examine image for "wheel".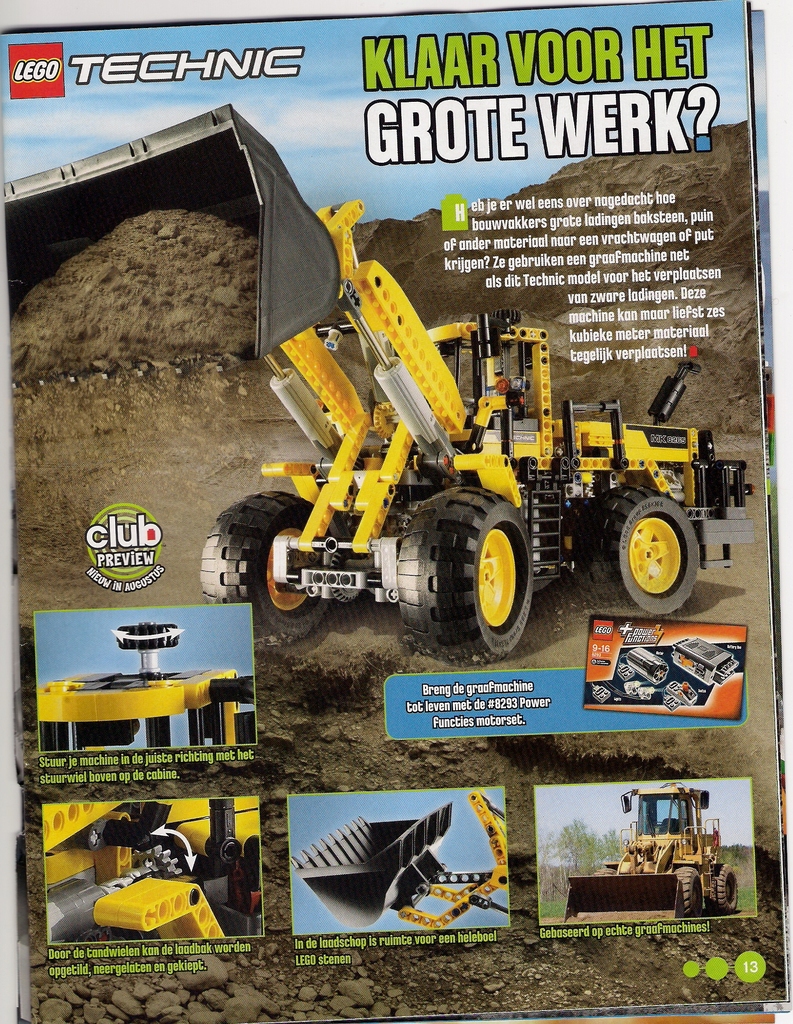
Examination result: 197,490,345,676.
